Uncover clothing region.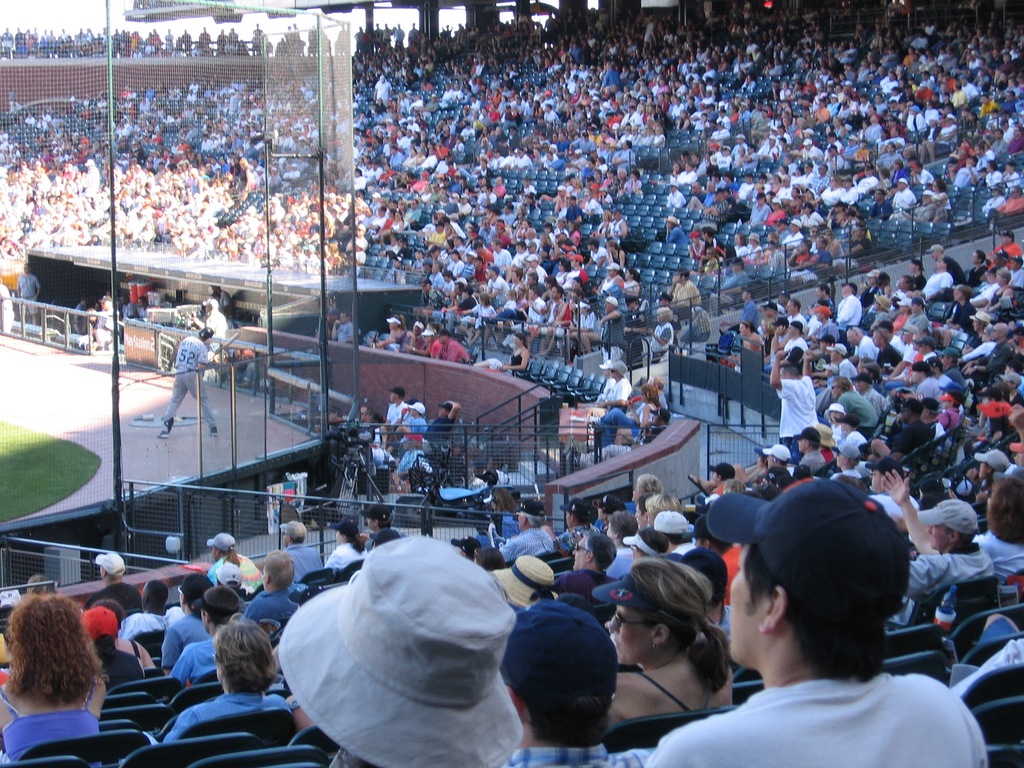
Uncovered: left=915, top=378, right=940, bottom=398.
